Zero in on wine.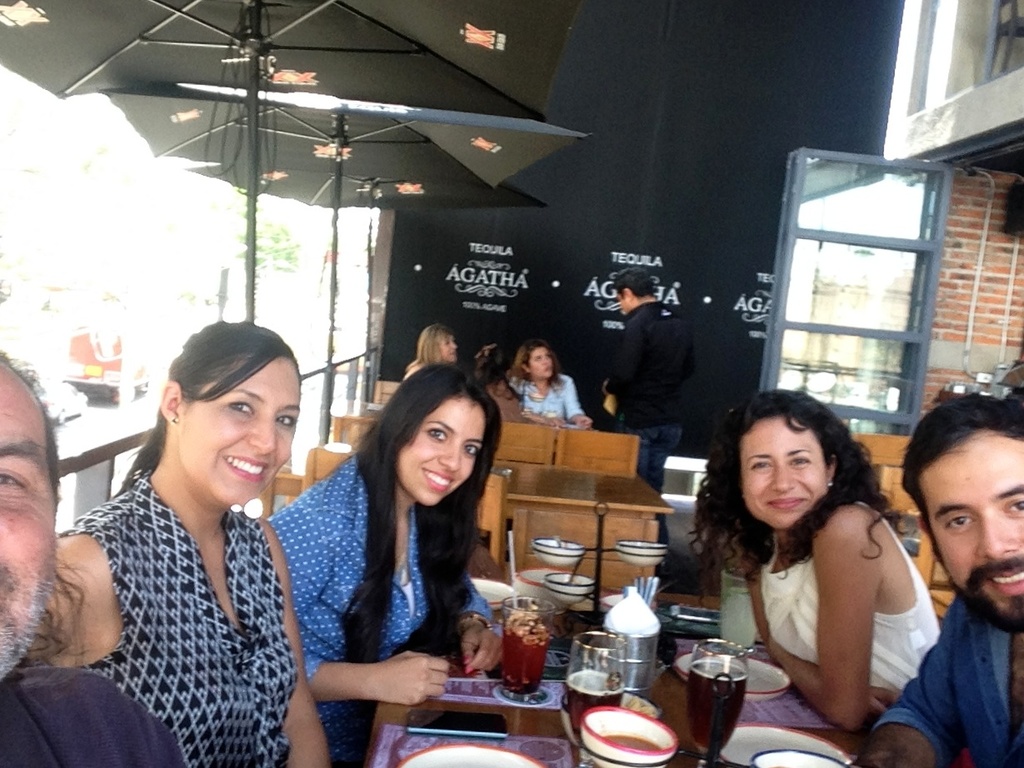
Zeroed in: (x1=685, y1=666, x2=747, y2=751).
